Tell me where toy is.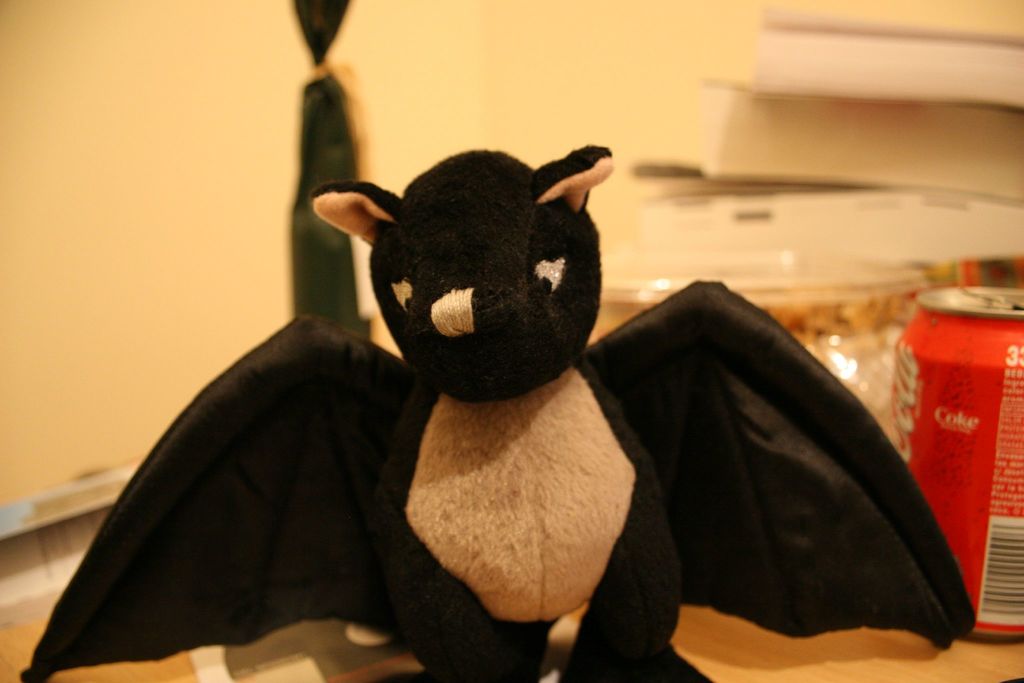
toy is at bbox(17, 133, 988, 682).
